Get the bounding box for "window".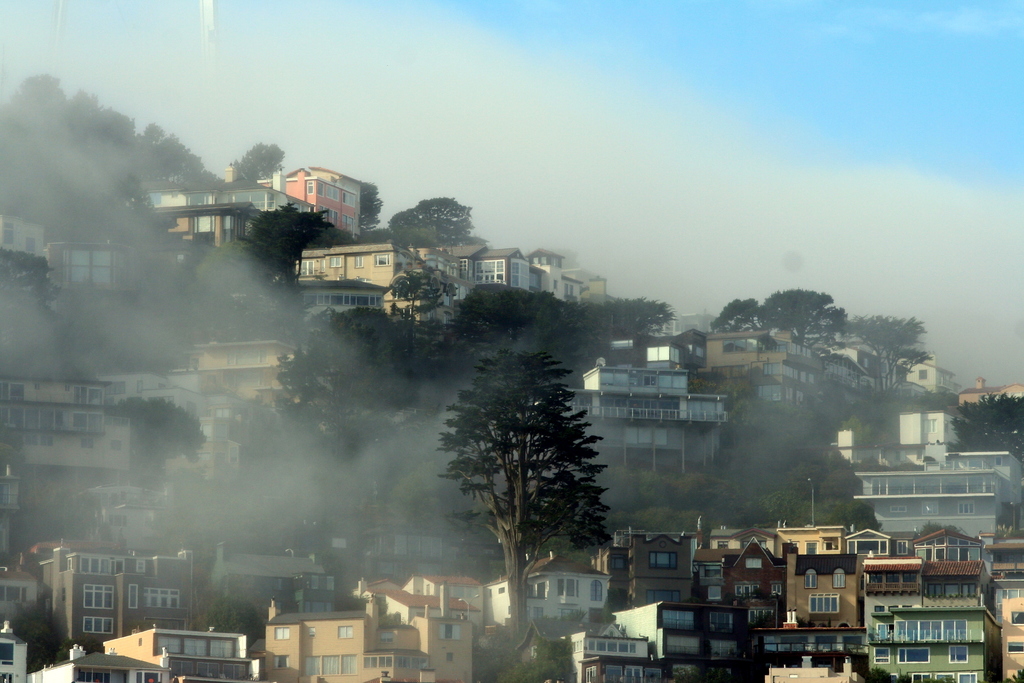
locate(339, 621, 346, 634).
